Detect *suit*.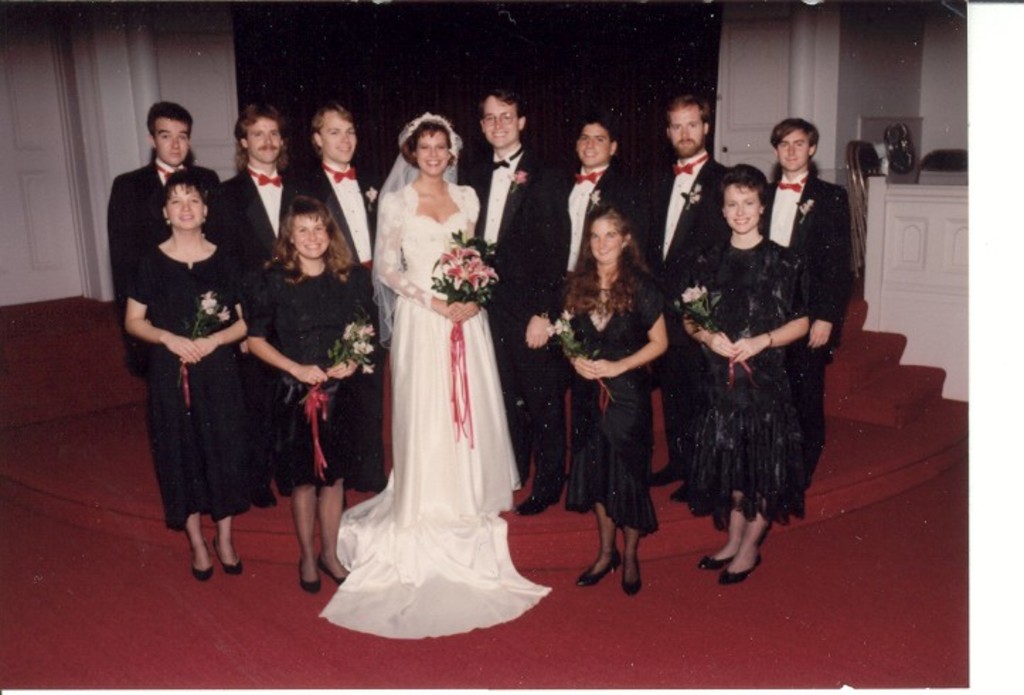
Detected at rect(644, 159, 731, 476).
